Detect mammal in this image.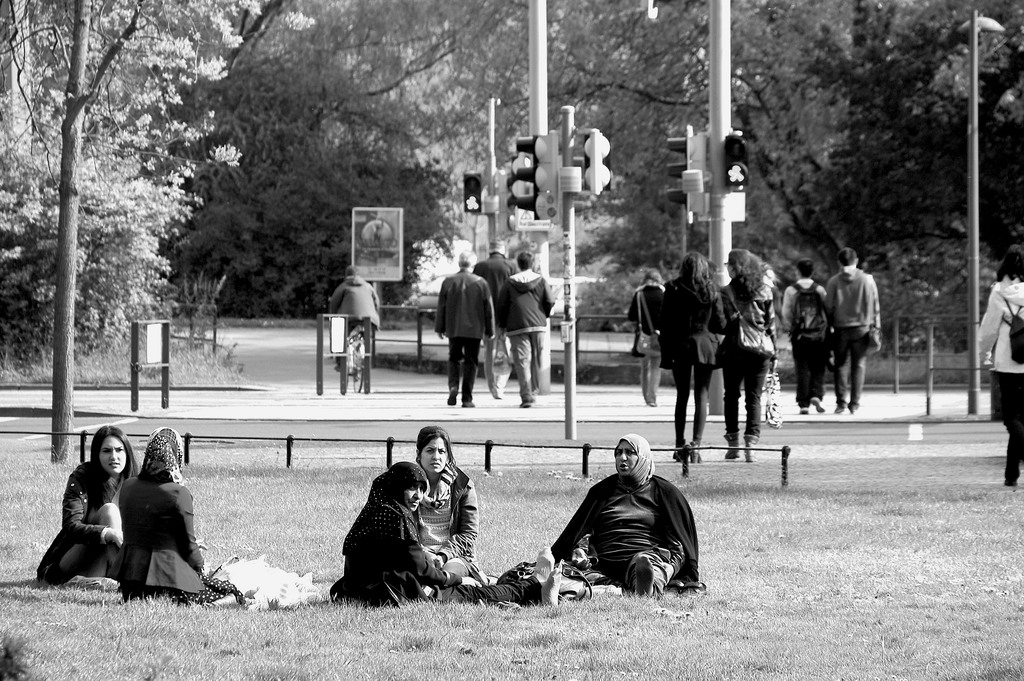
Detection: l=105, t=425, r=244, b=610.
